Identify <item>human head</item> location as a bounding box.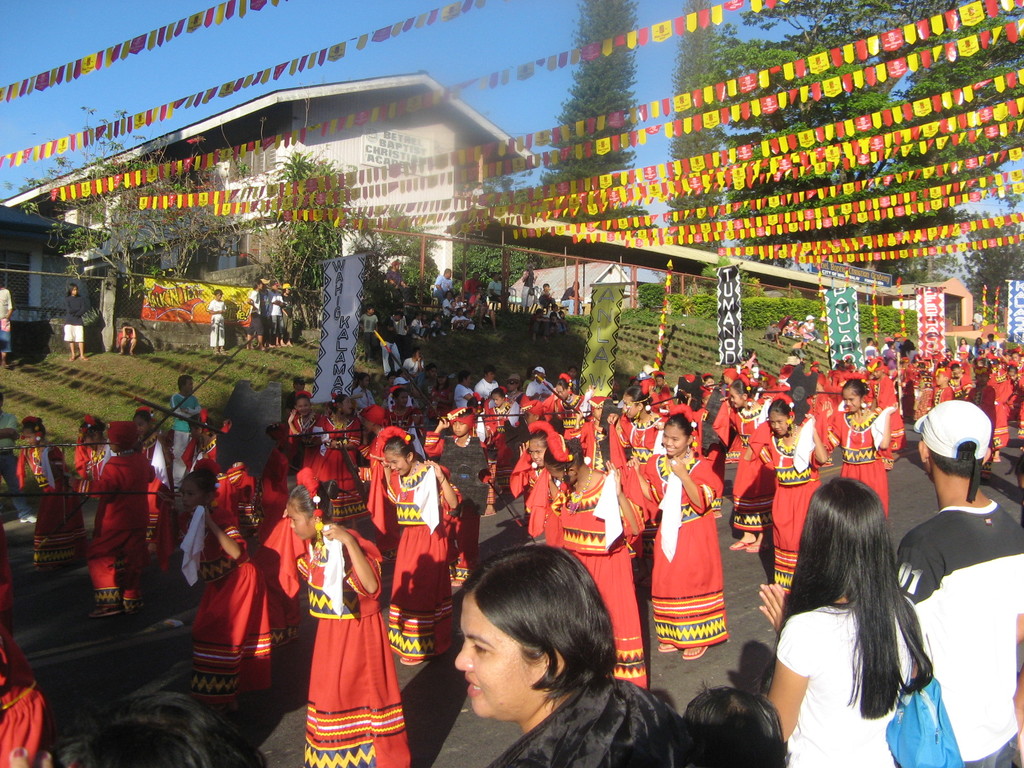
region(187, 415, 210, 439).
